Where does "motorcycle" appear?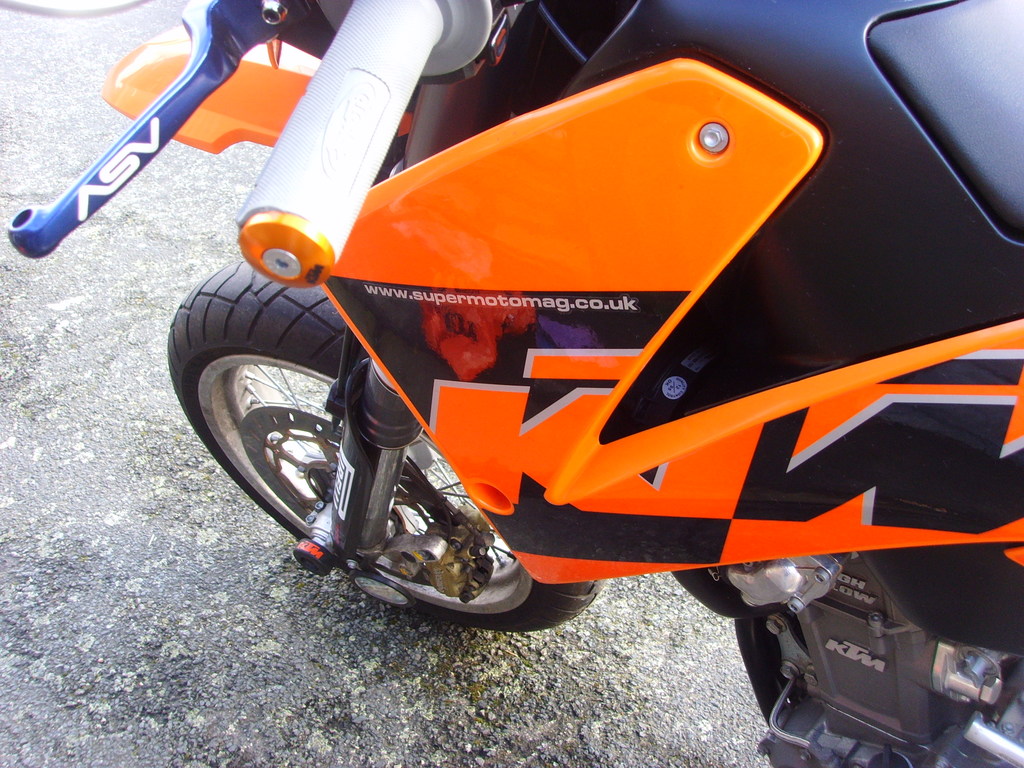
Appears at rect(0, 0, 1023, 767).
